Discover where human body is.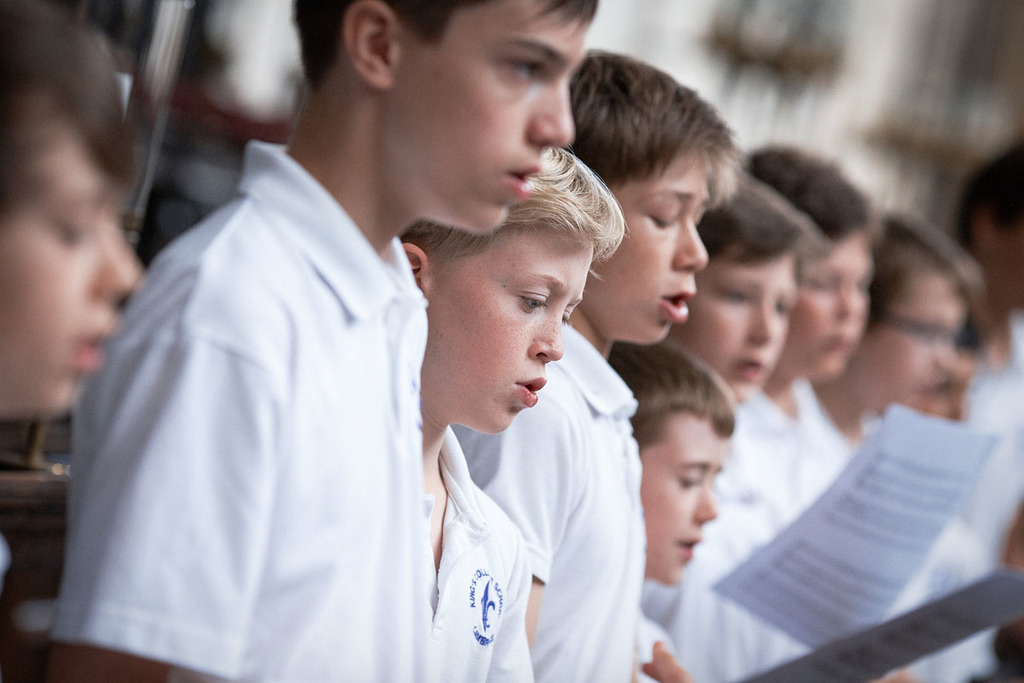
Discovered at bbox=(47, 34, 572, 682).
